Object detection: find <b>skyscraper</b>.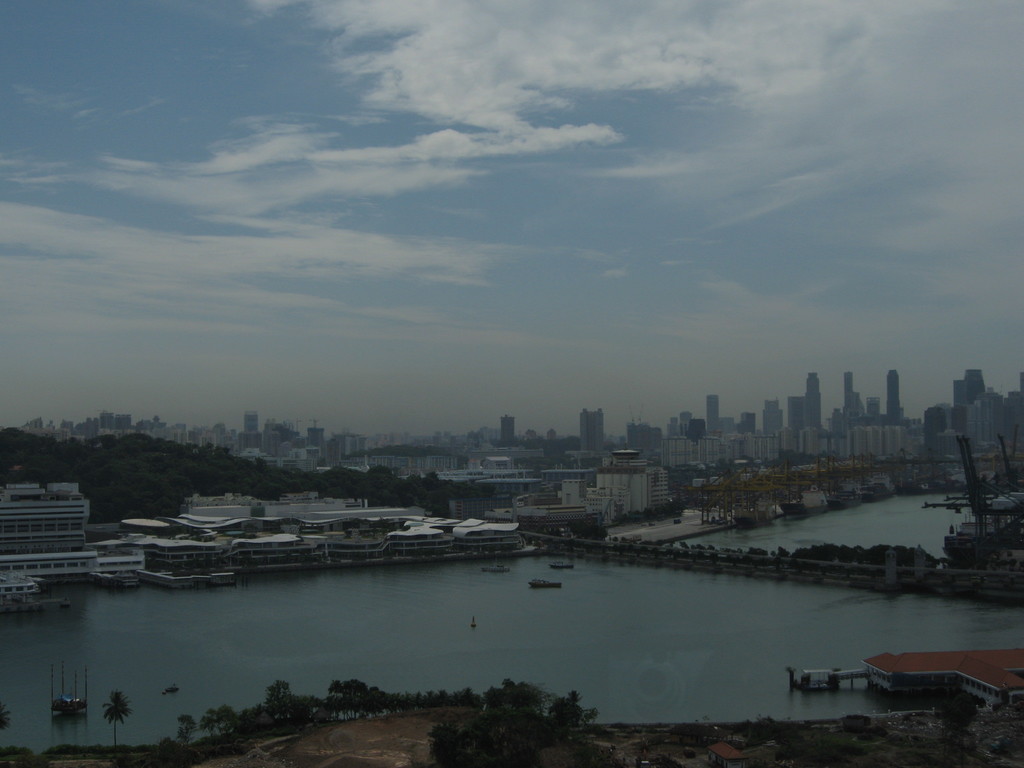
left=705, top=394, right=715, bottom=430.
